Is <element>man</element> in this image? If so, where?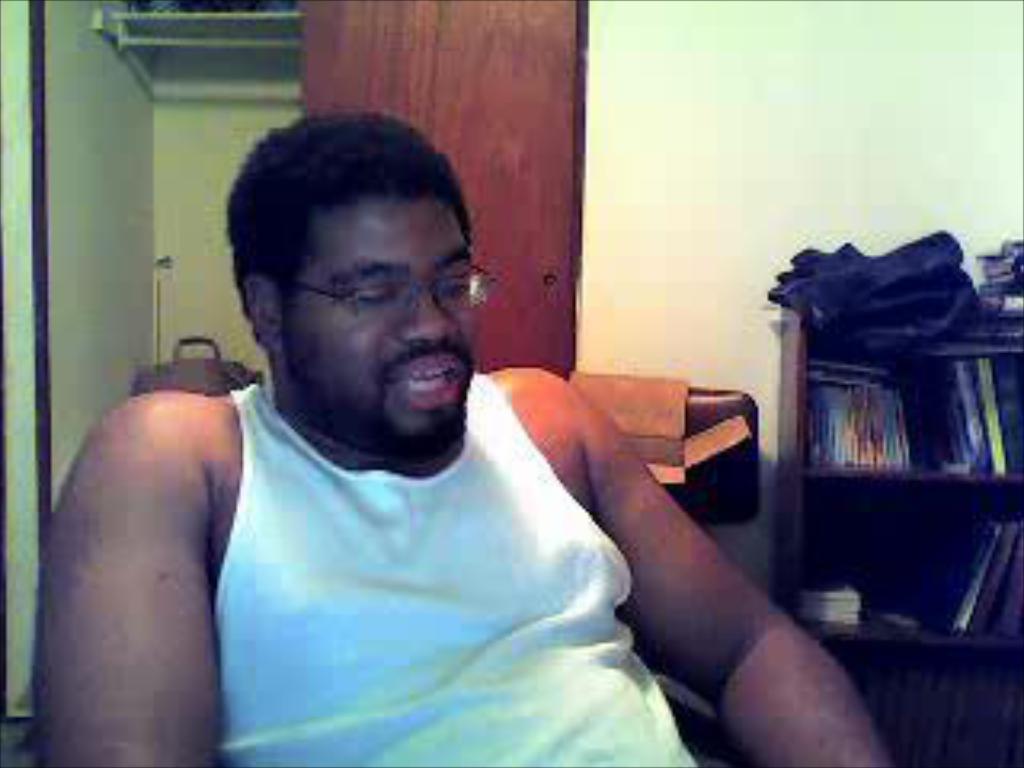
Yes, at 29, 109, 899, 765.
